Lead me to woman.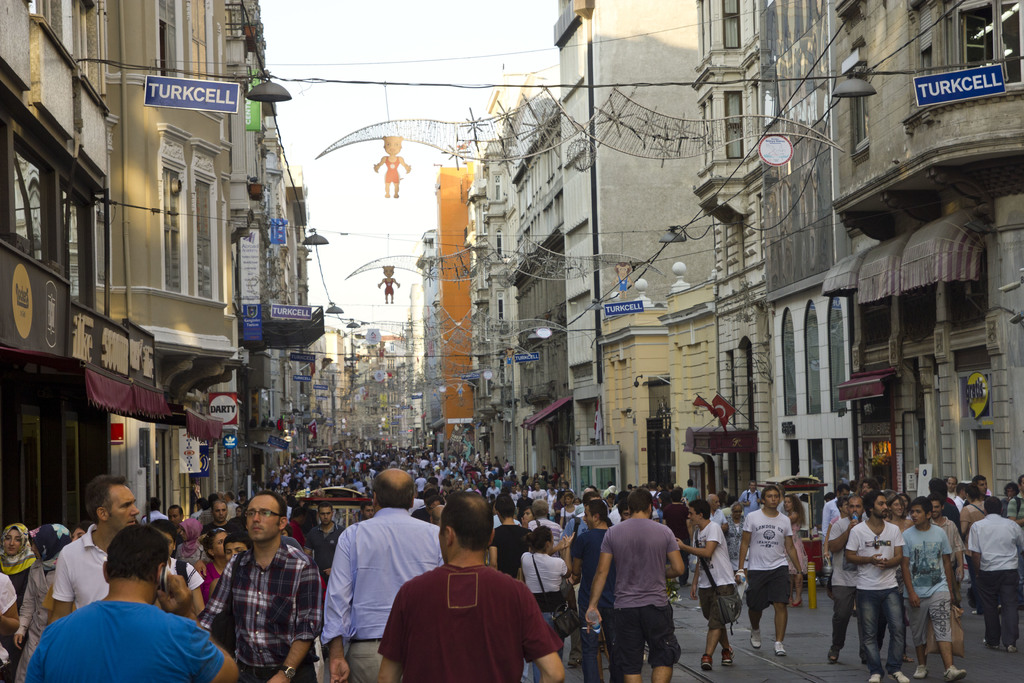
Lead to bbox(0, 519, 38, 679).
